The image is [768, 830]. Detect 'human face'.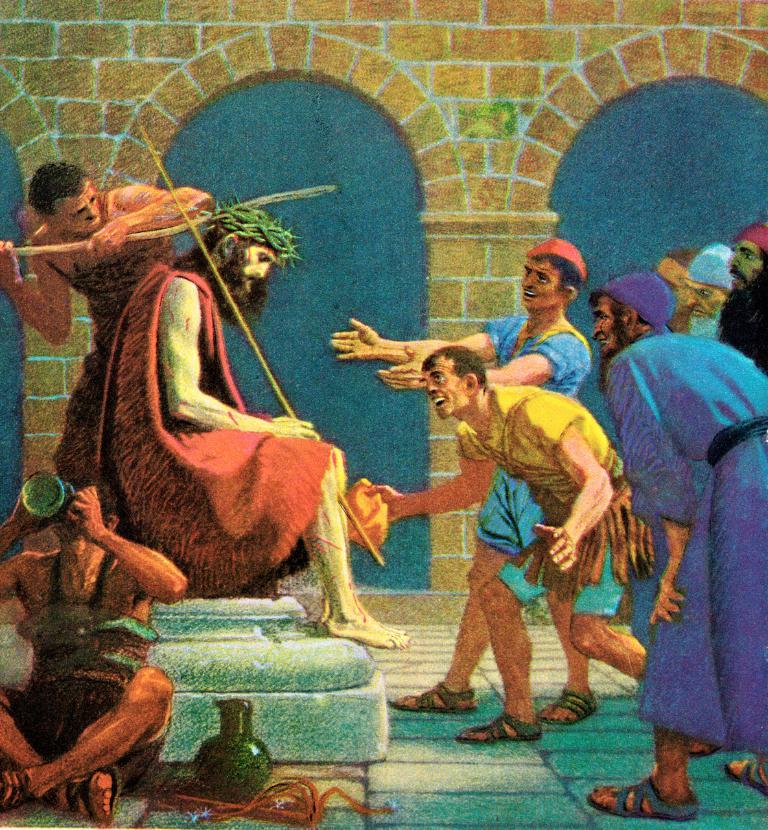
Detection: (left=595, top=294, right=628, bottom=361).
